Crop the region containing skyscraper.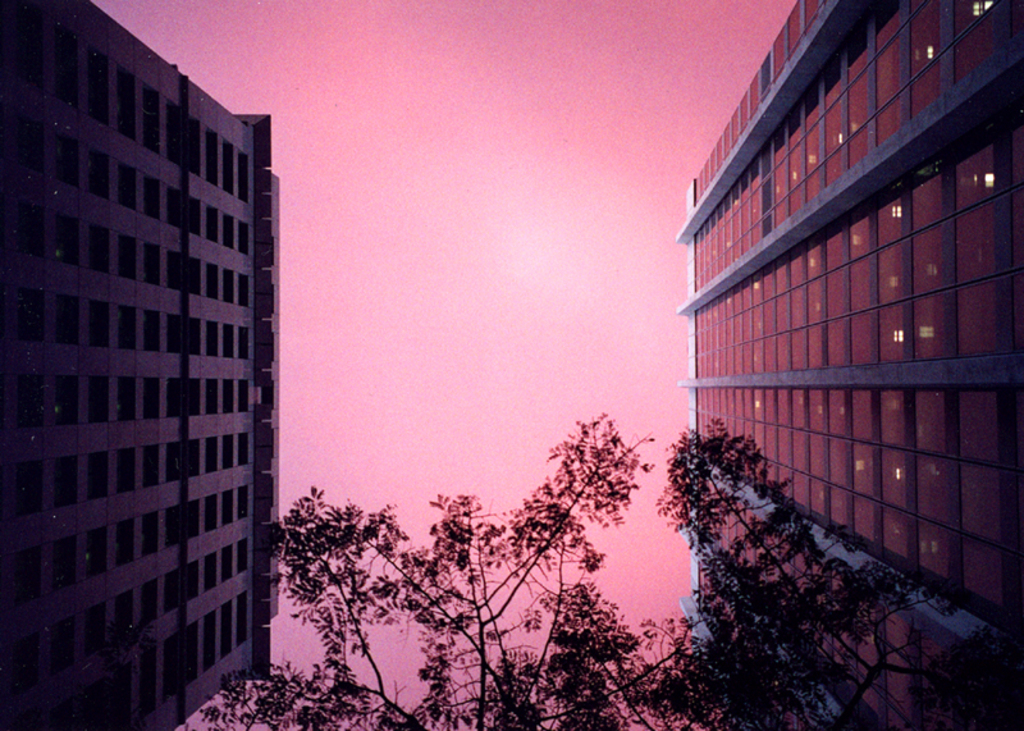
Crop region: l=12, t=28, r=306, b=698.
